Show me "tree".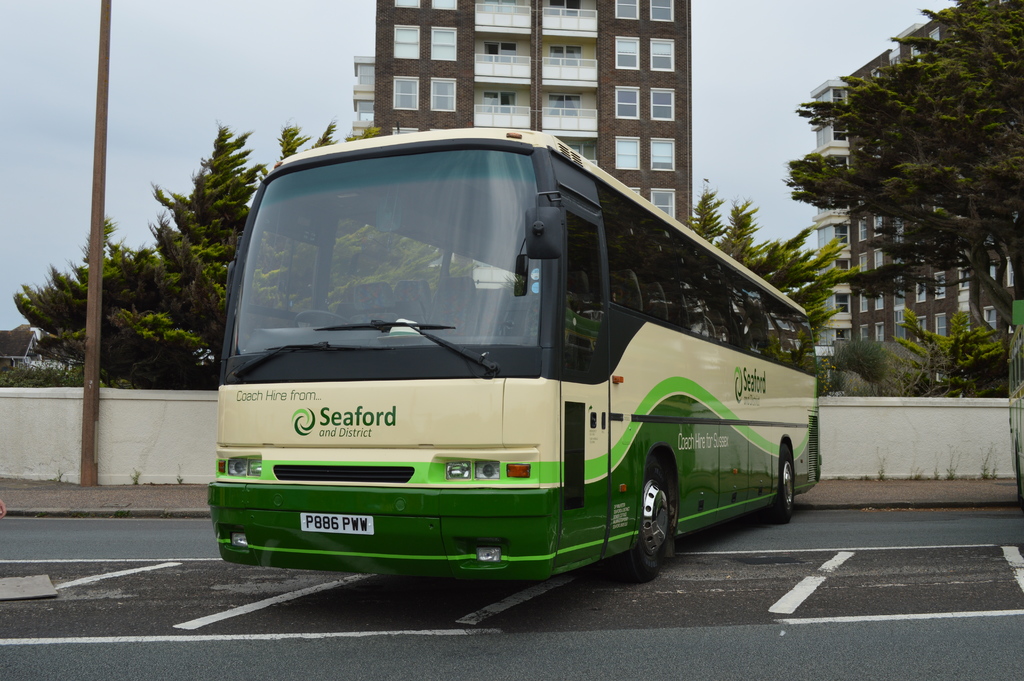
"tree" is here: pyautogui.locateOnScreen(888, 306, 1007, 394).
